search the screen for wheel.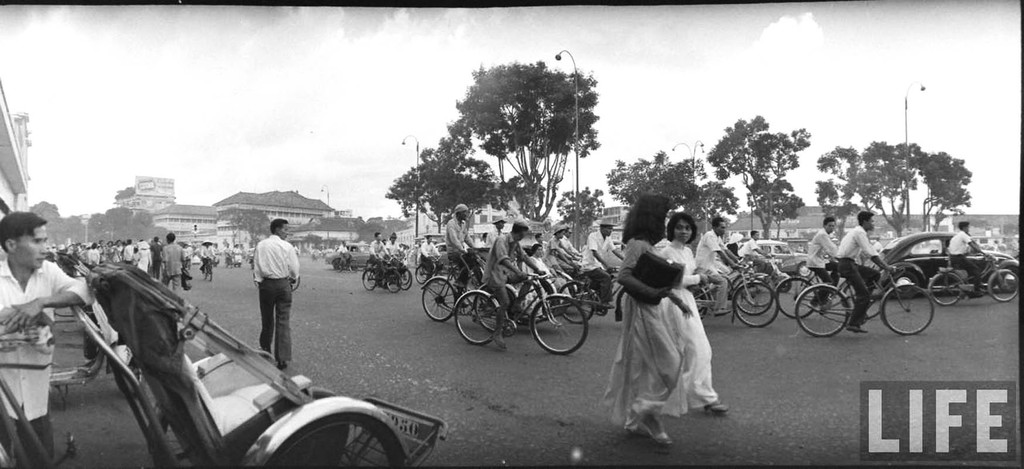
Found at bbox(557, 280, 598, 323).
